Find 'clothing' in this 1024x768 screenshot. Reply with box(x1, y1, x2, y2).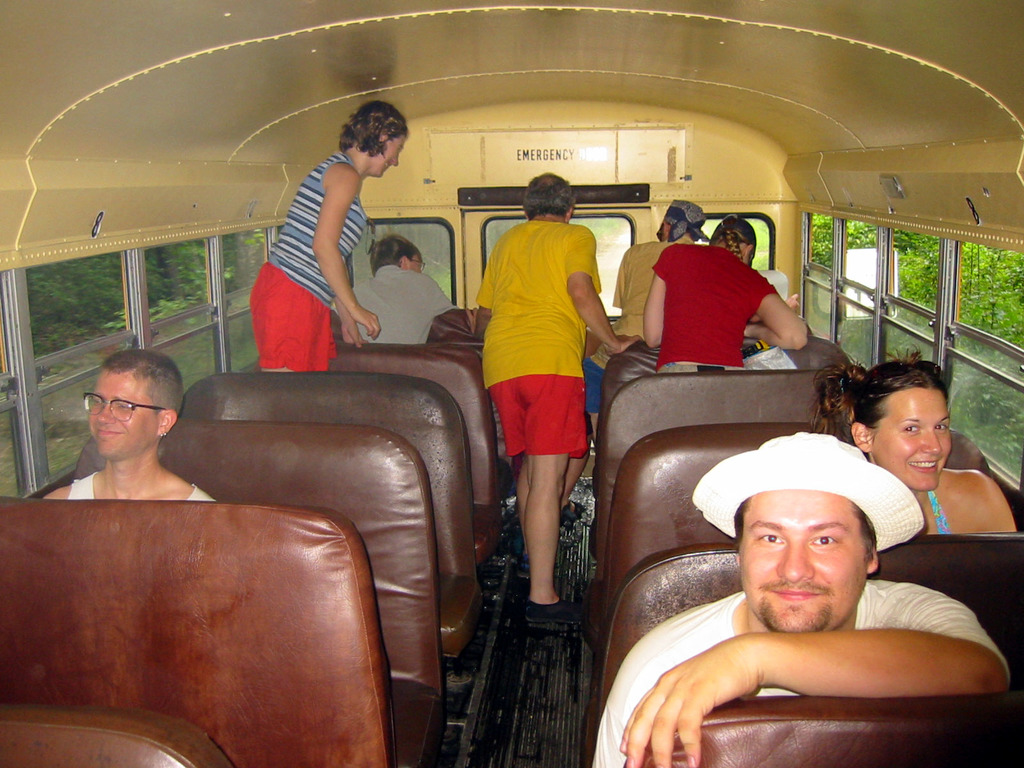
box(592, 577, 1007, 767).
